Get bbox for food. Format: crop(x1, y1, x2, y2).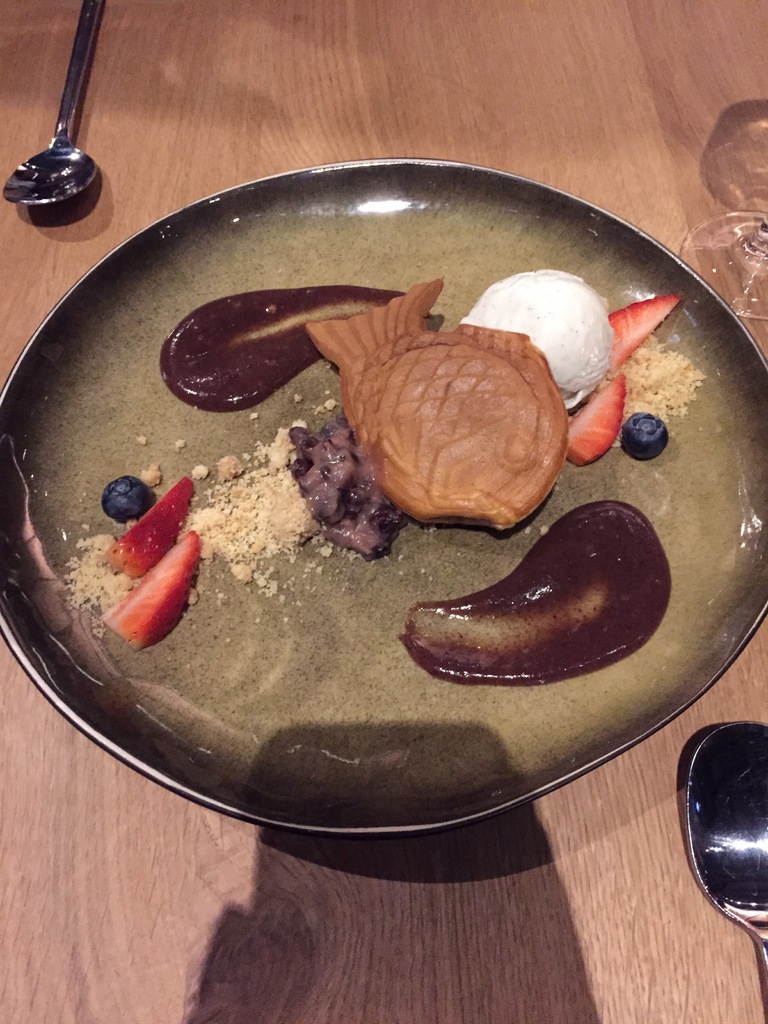
crop(396, 496, 671, 687).
